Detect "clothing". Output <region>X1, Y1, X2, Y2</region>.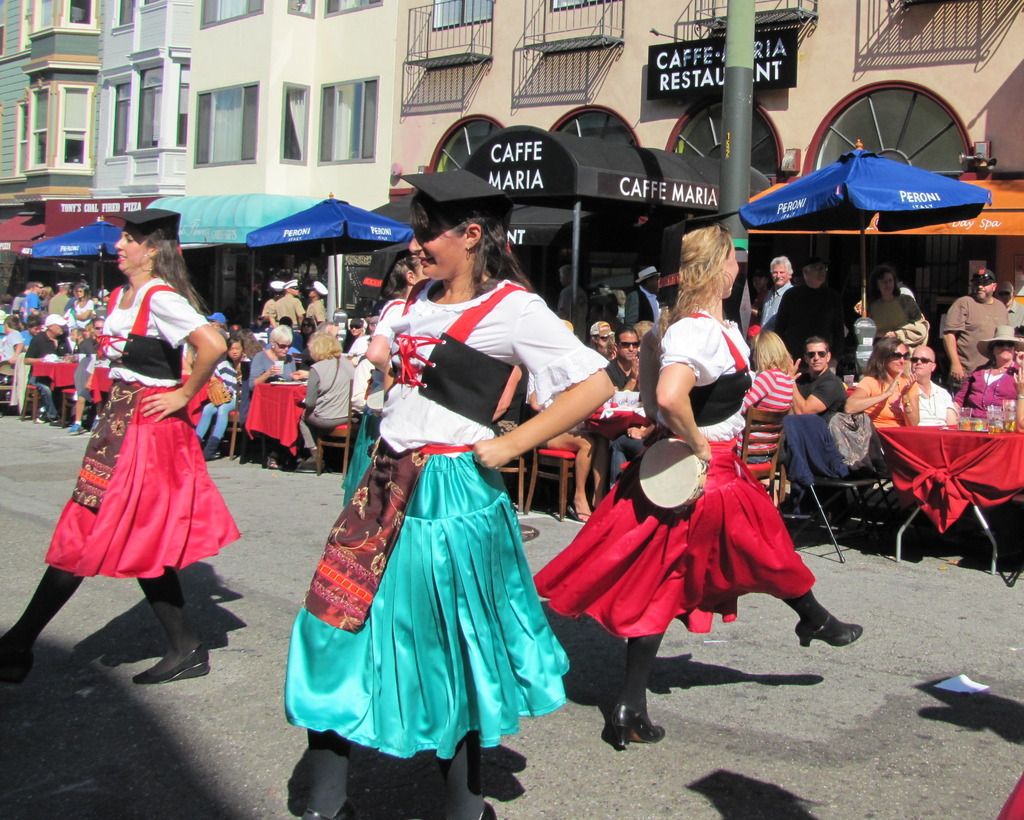
<region>797, 365, 852, 415</region>.
